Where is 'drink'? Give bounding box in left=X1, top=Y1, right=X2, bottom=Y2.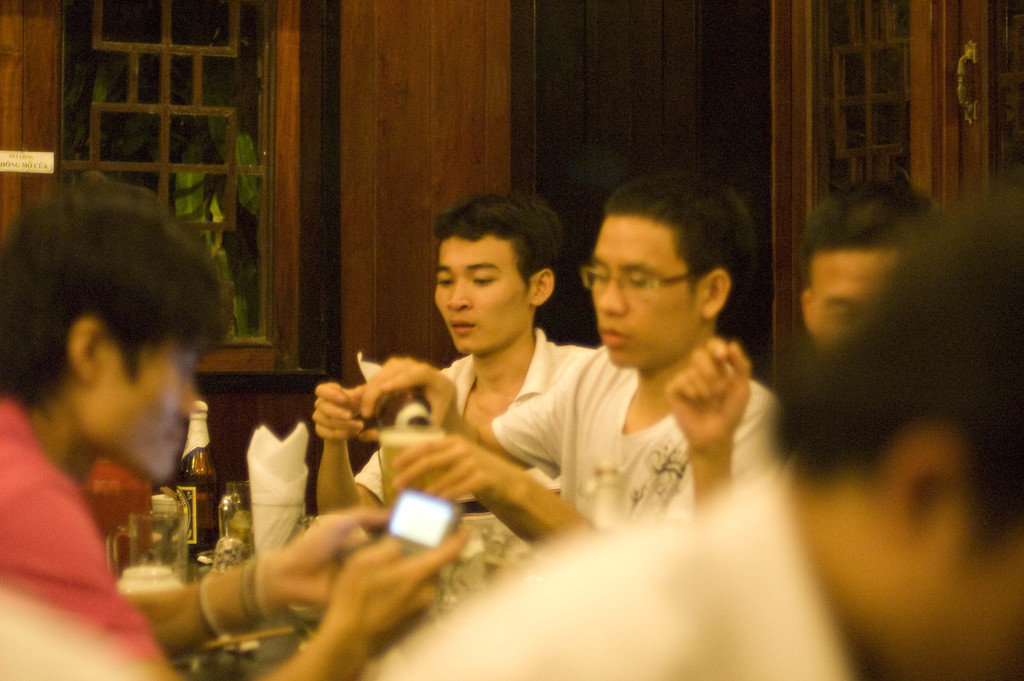
left=176, top=398, right=221, bottom=548.
